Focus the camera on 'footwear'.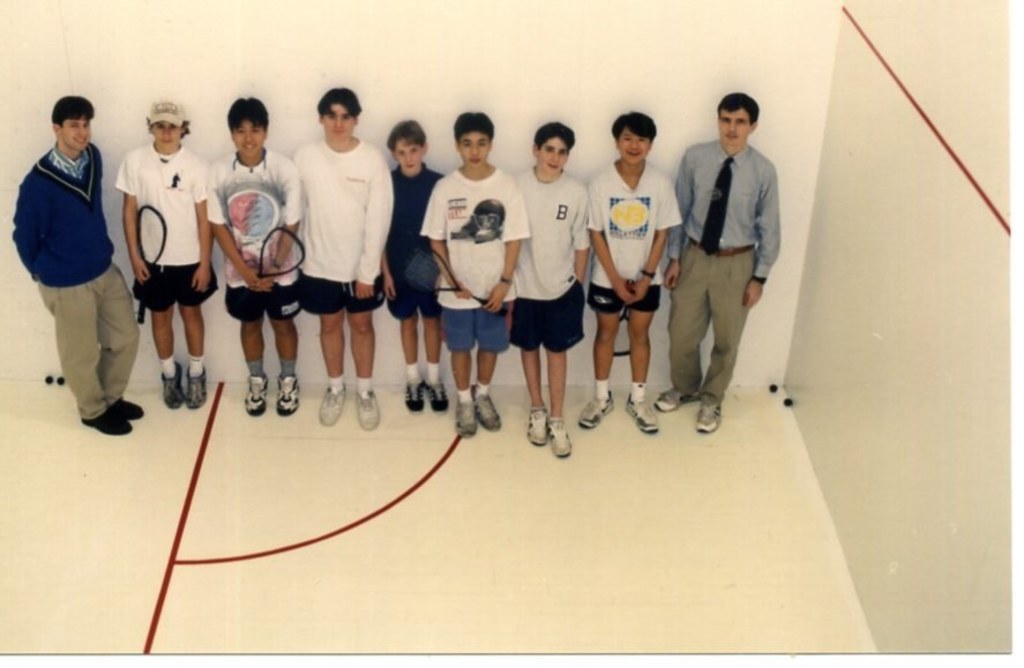
Focus region: [574, 386, 608, 431].
